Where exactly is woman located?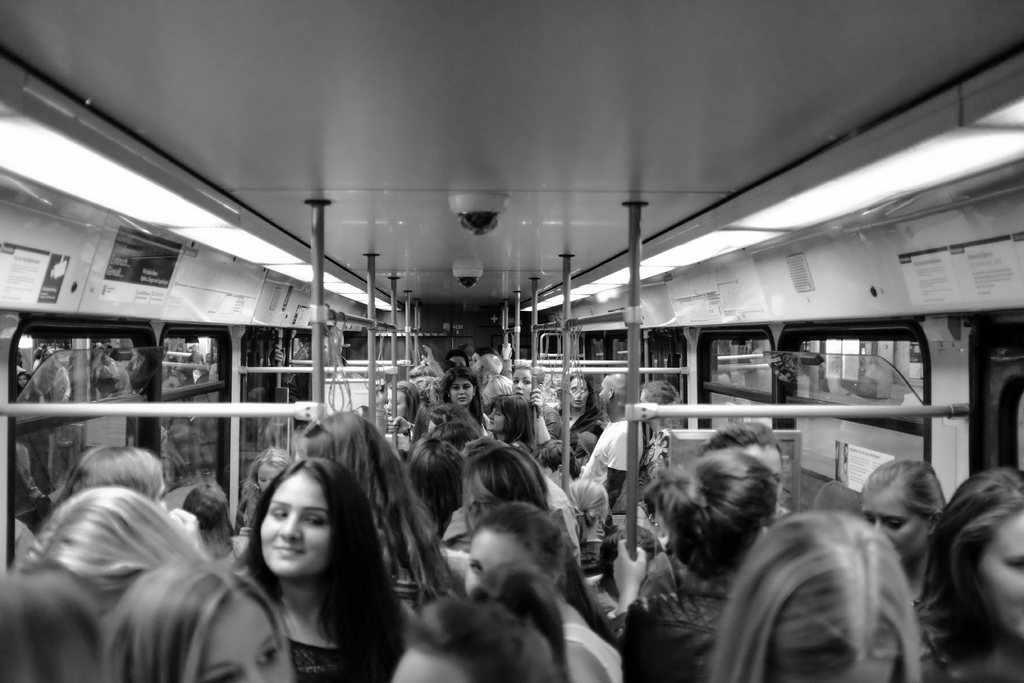
Its bounding box is Rect(99, 554, 294, 682).
